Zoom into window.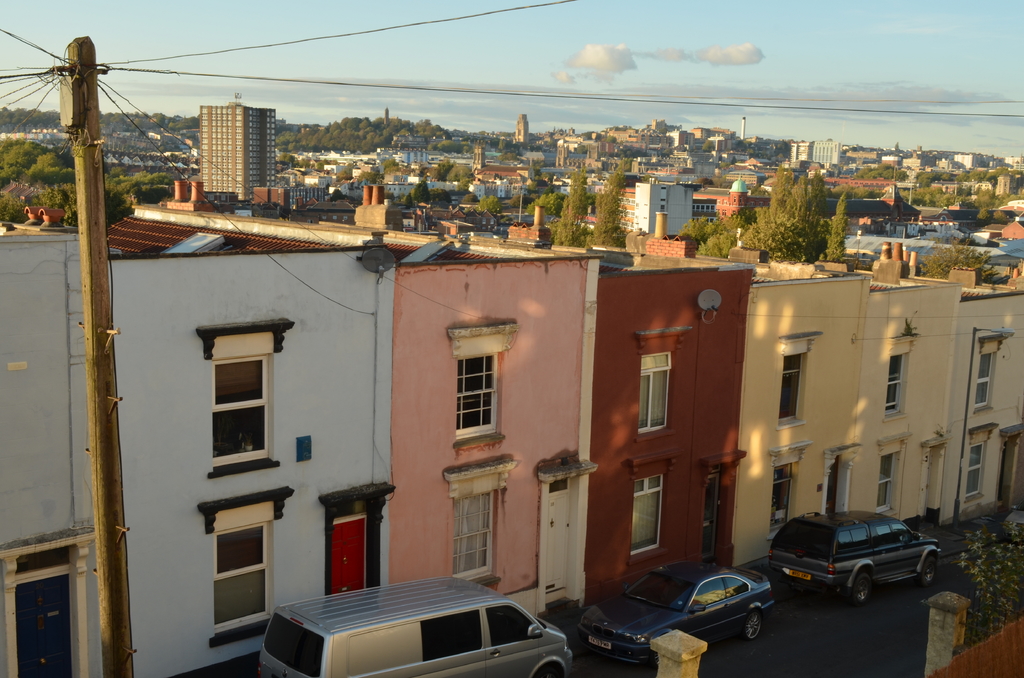
Zoom target: {"x1": 875, "y1": 433, "x2": 911, "y2": 515}.
